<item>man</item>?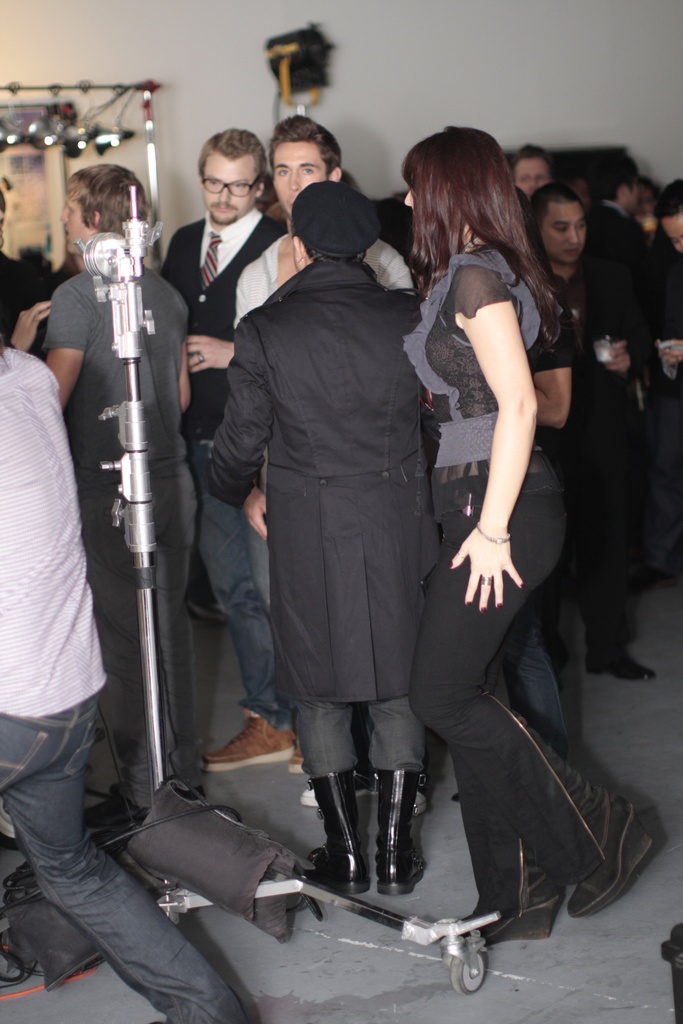
box(652, 181, 682, 564)
